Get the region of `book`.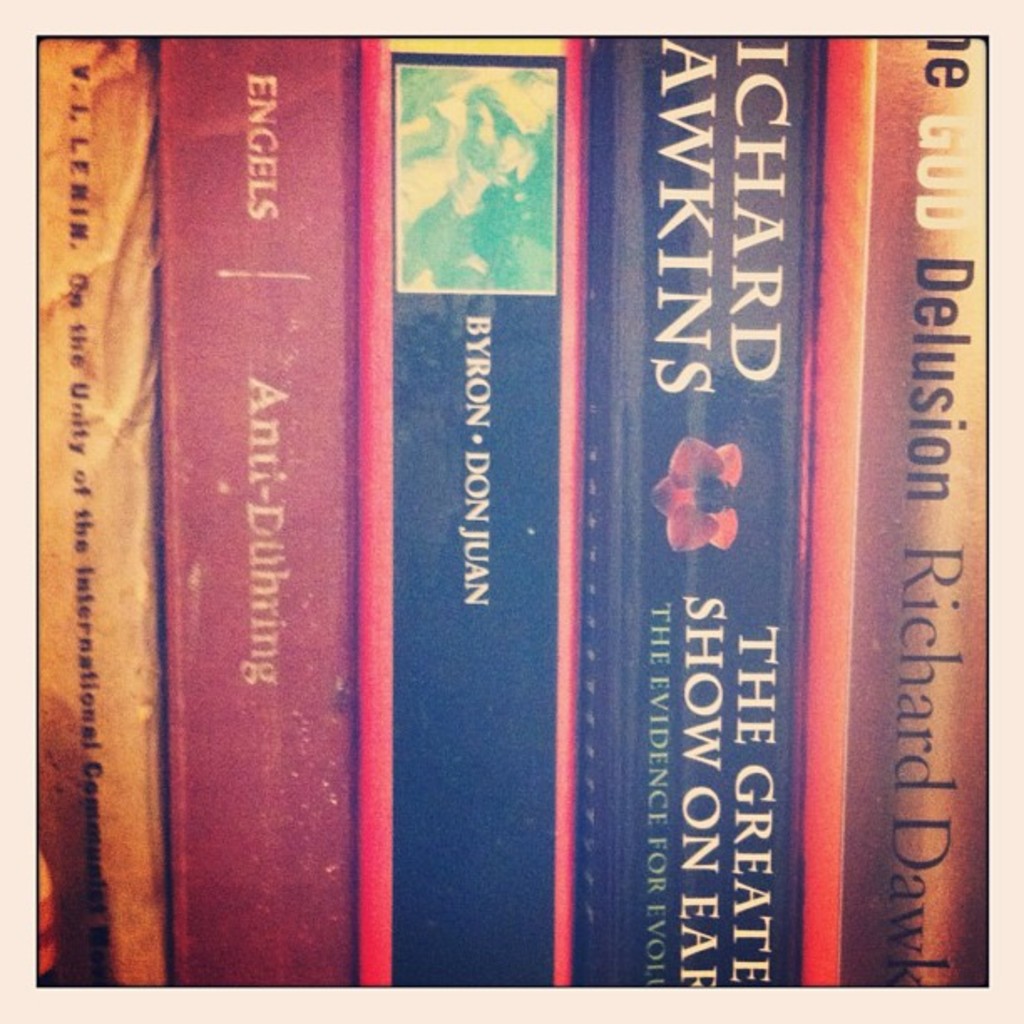
<box>28,32,169,991</box>.
